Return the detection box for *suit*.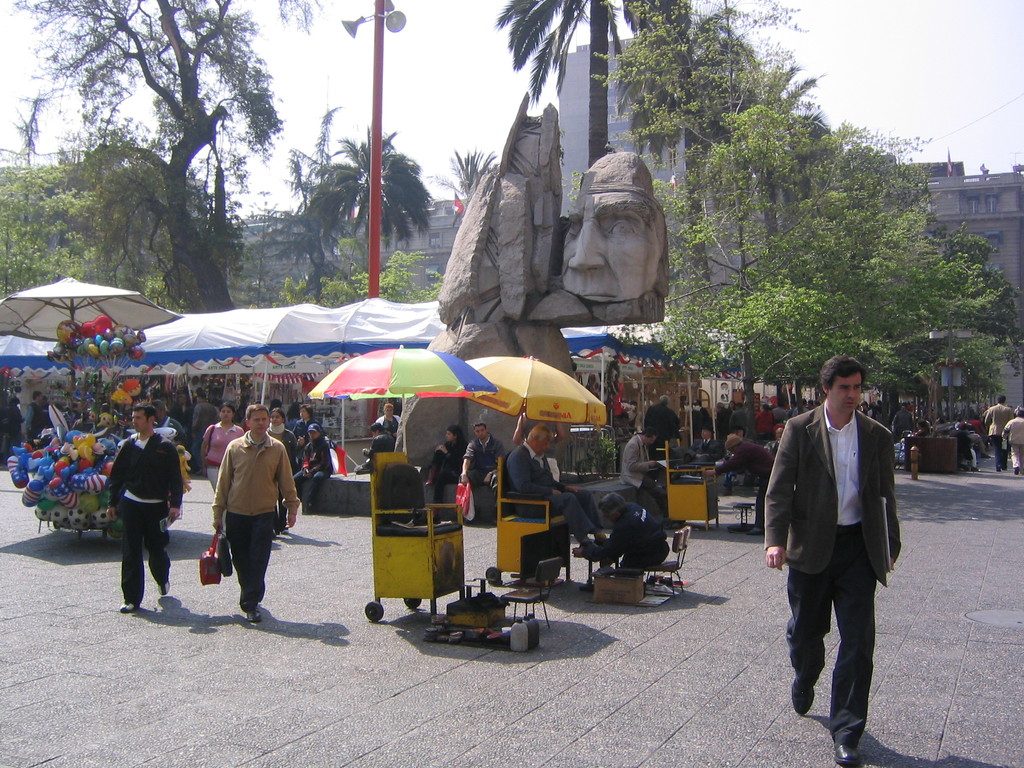
Rect(192, 403, 222, 441).
